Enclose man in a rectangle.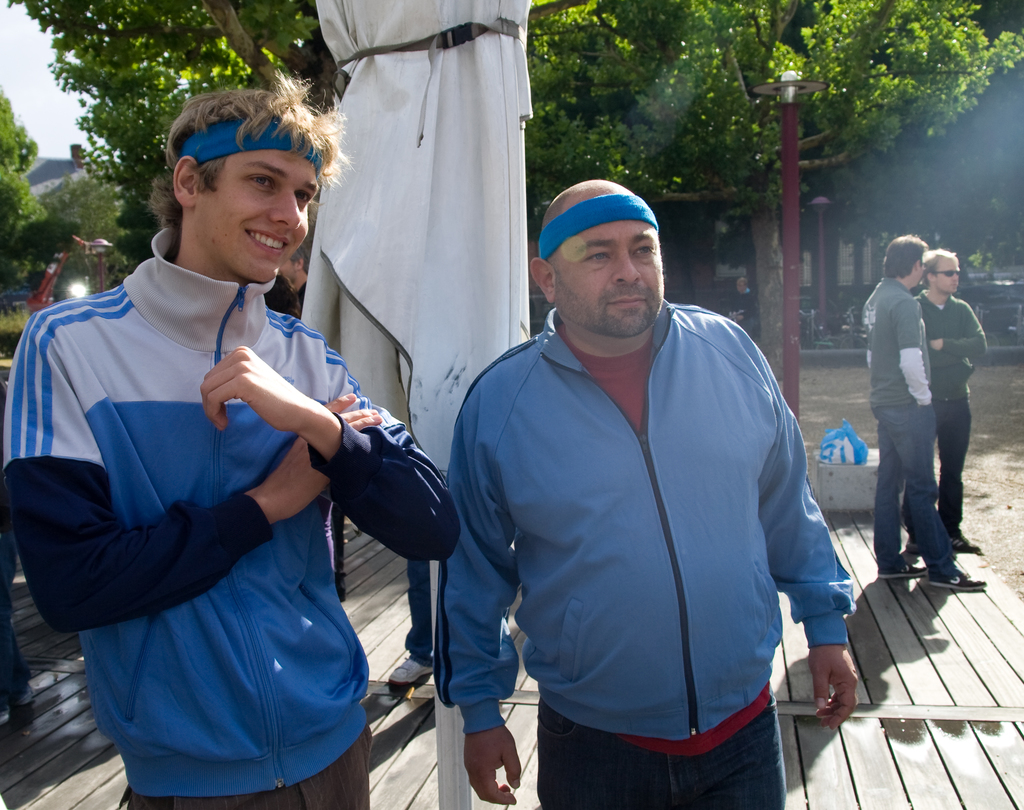
left=434, top=174, right=878, bottom=809.
